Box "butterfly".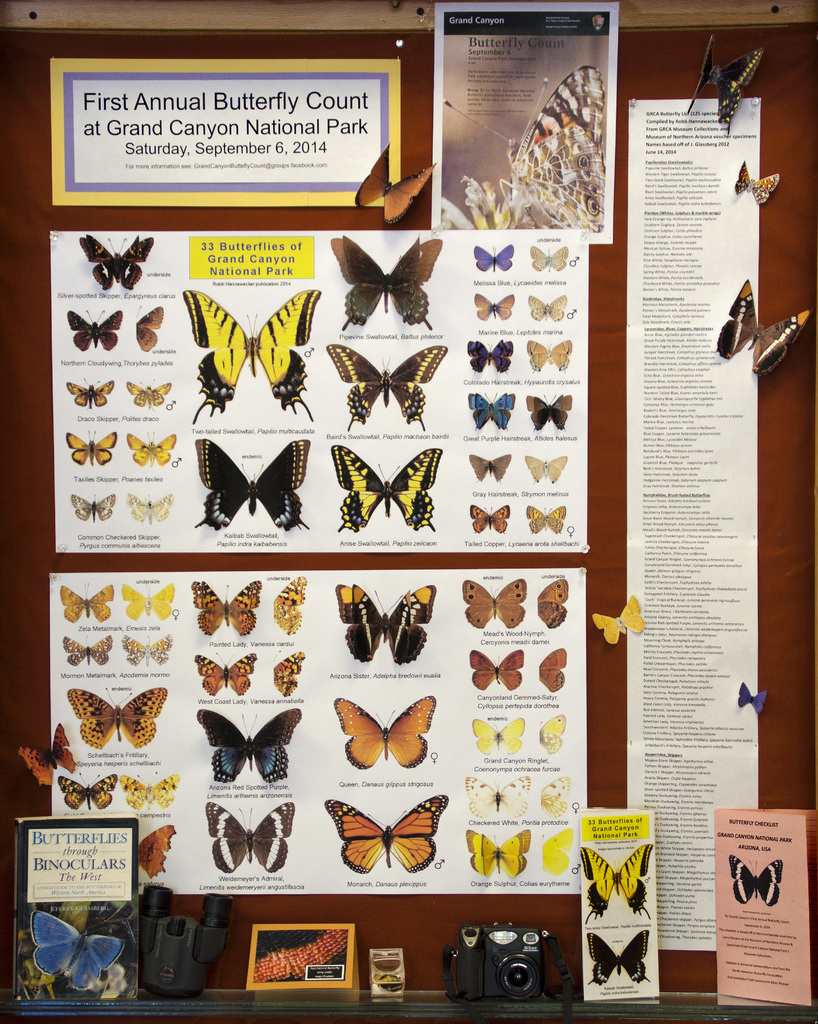
539, 827, 575, 876.
